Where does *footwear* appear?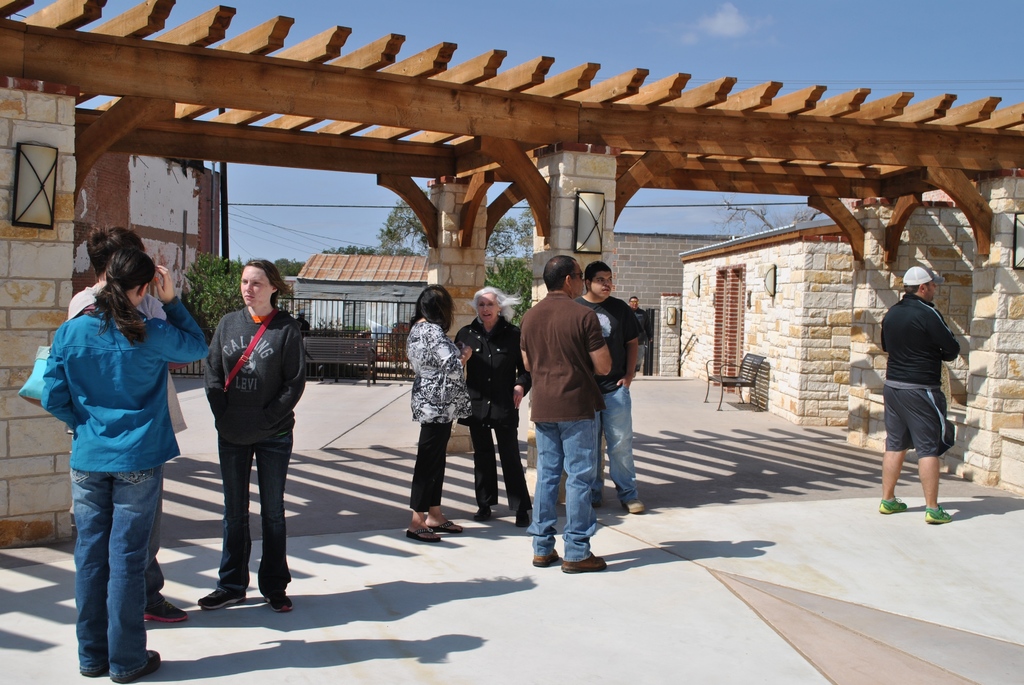
Appears at 146, 596, 188, 621.
